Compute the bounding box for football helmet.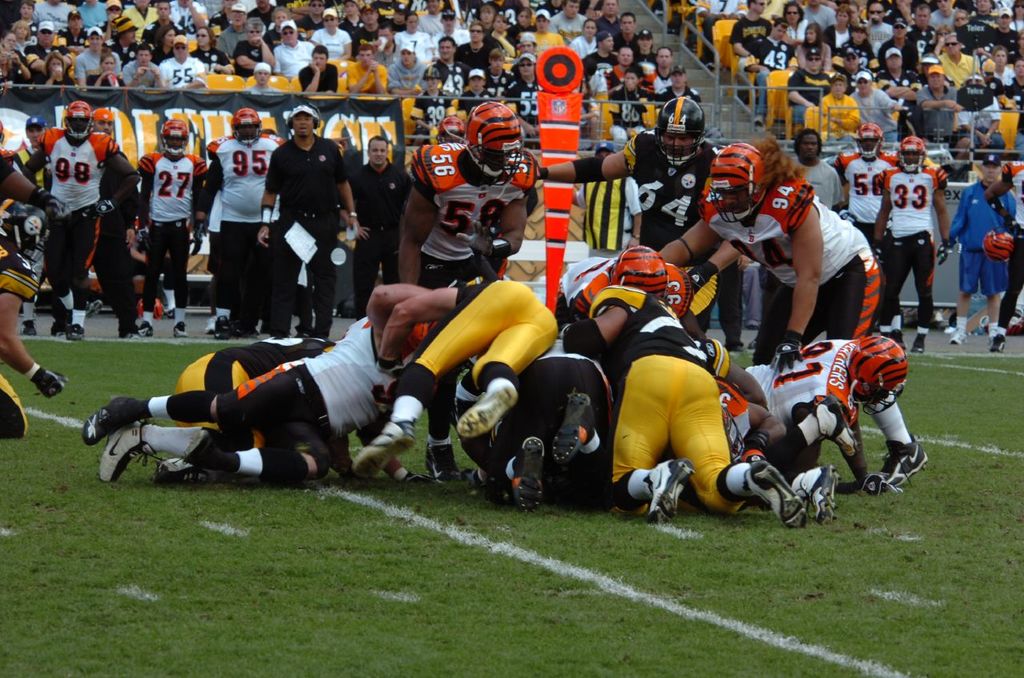
(left=609, top=241, right=662, bottom=302).
